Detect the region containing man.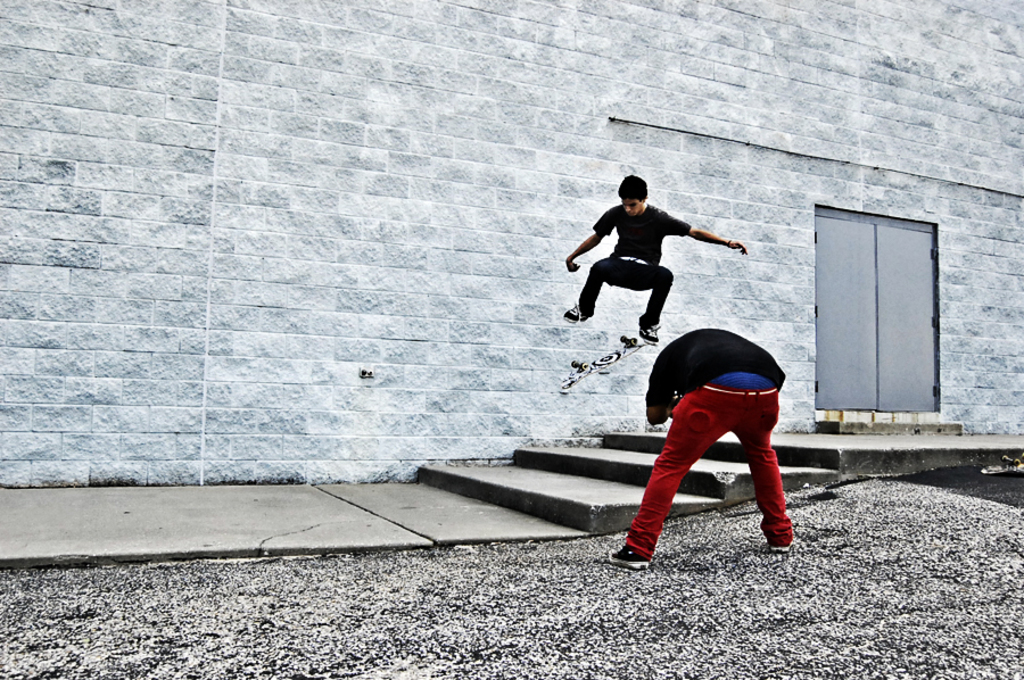
x1=605 y1=322 x2=787 y2=571.
